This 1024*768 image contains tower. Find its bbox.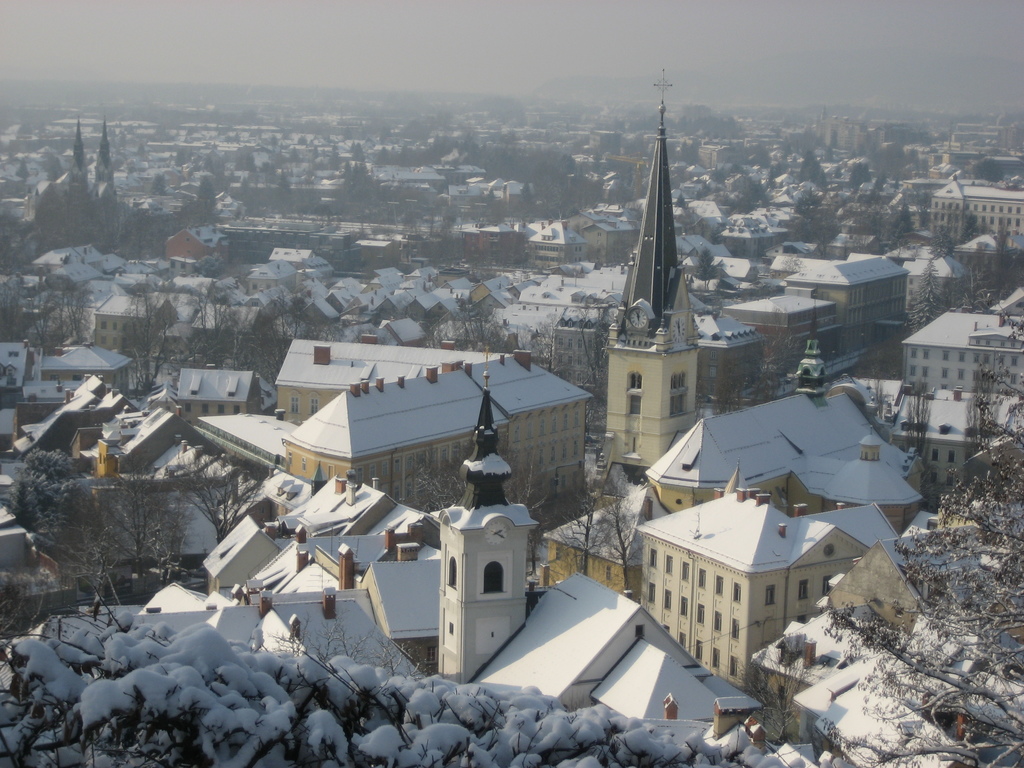
[84,115,121,211].
